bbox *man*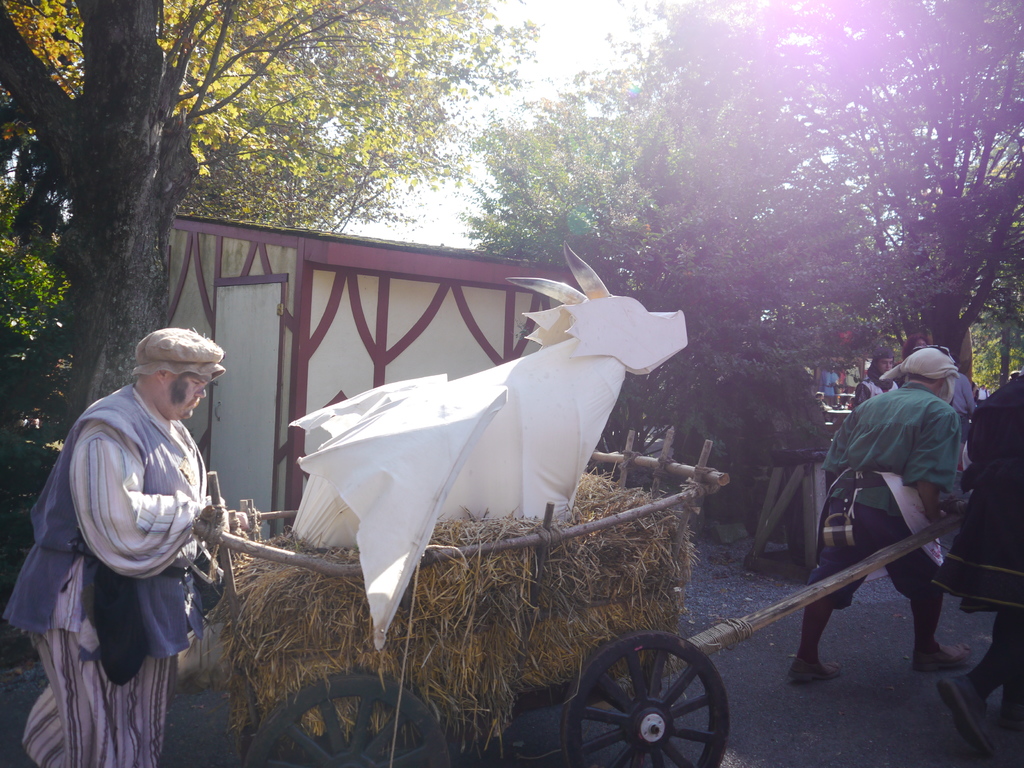
6/326/226/767
